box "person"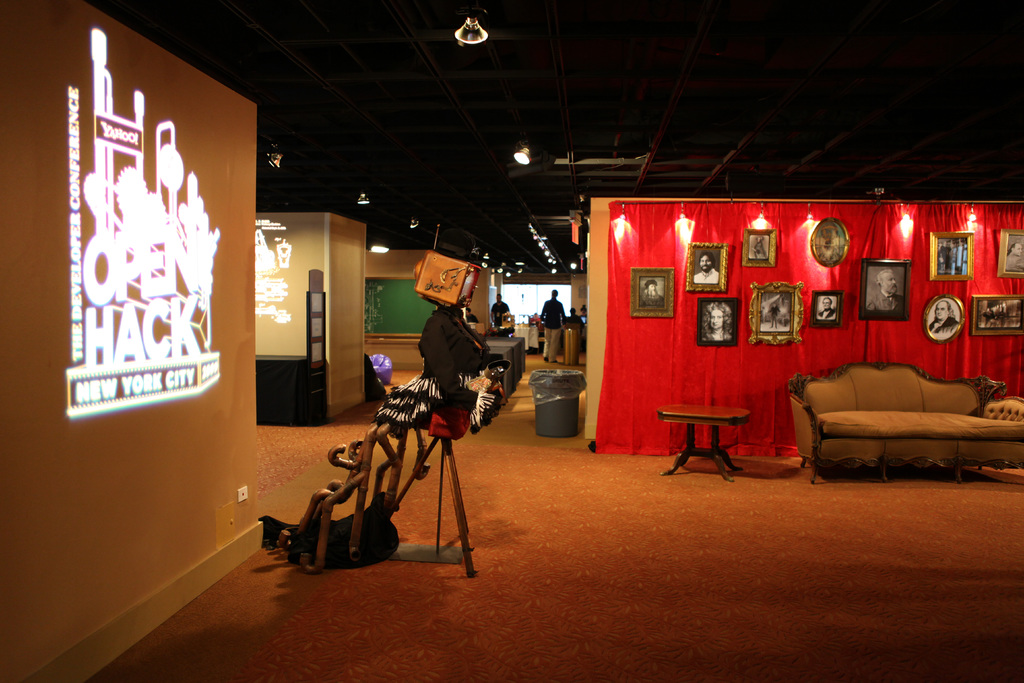
868/268/905/313
